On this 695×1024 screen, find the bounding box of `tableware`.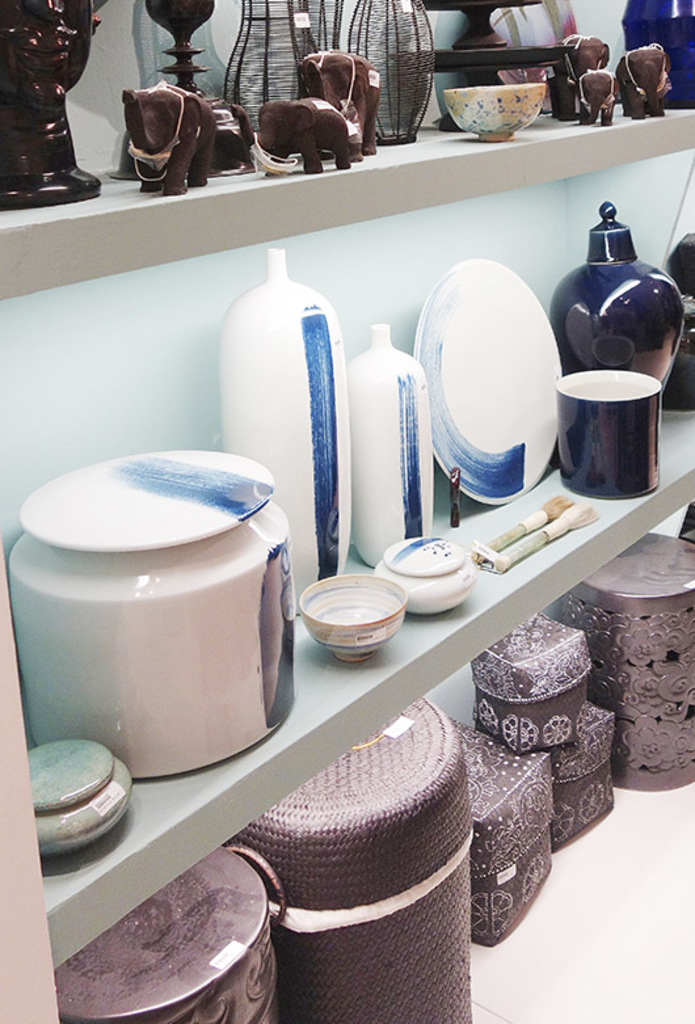
Bounding box: <region>670, 231, 694, 298</region>.
